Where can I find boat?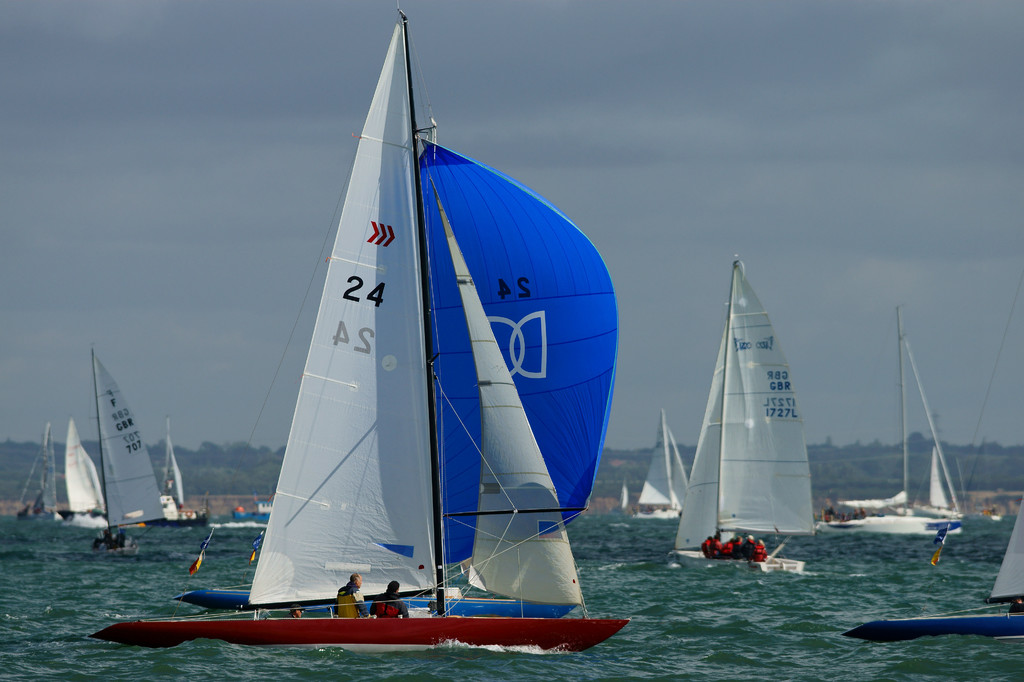
You can find it at 130, 15, 628, 658.
